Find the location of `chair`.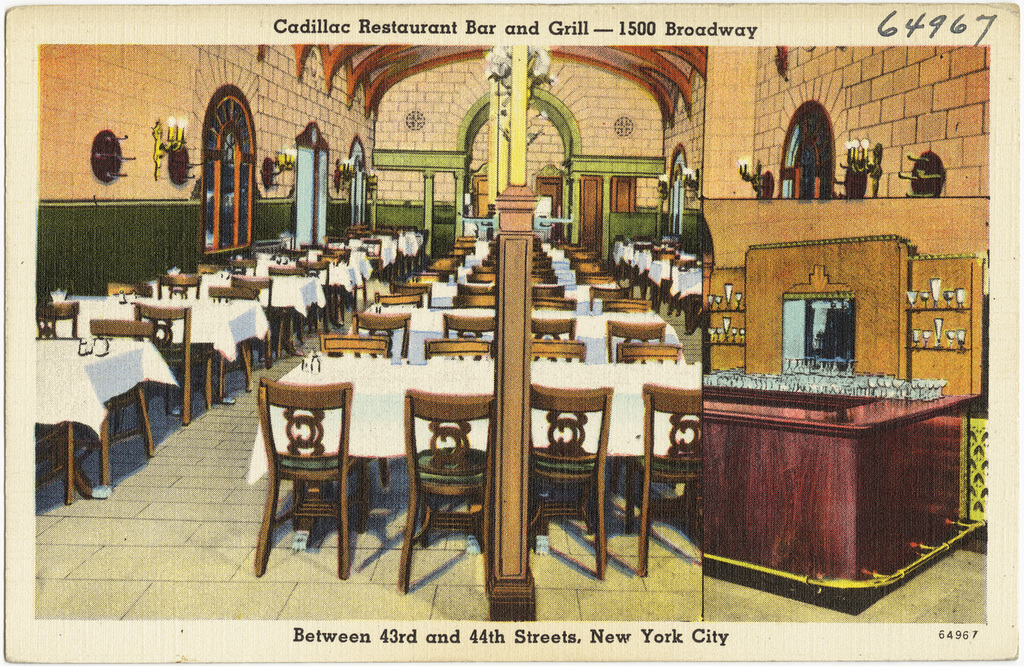
Location: bbox=[623, 380, 707, 580].
